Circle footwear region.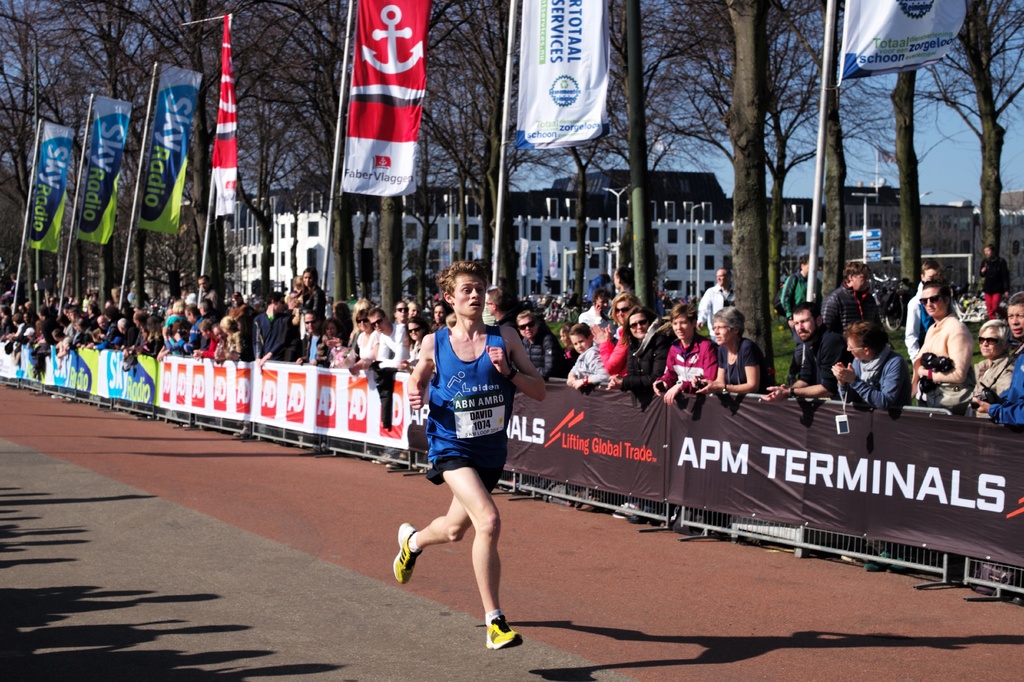
Region: box=[881, 551, 913, 576].
